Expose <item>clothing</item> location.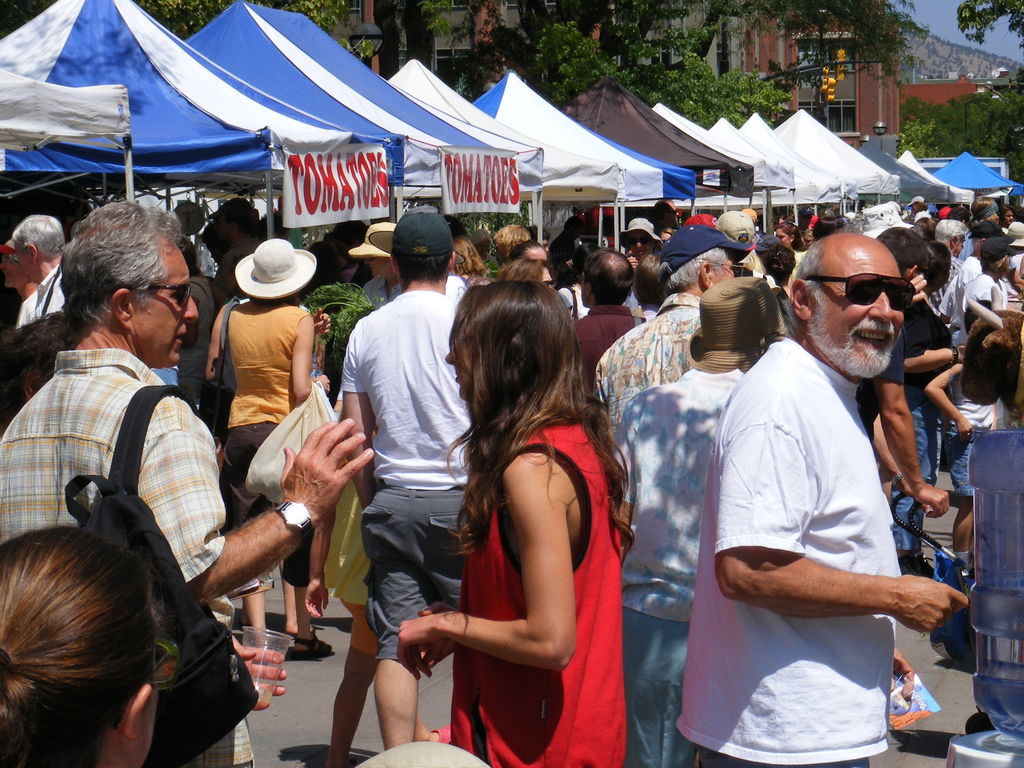
Exposed at 2, 342, 256, 767.
